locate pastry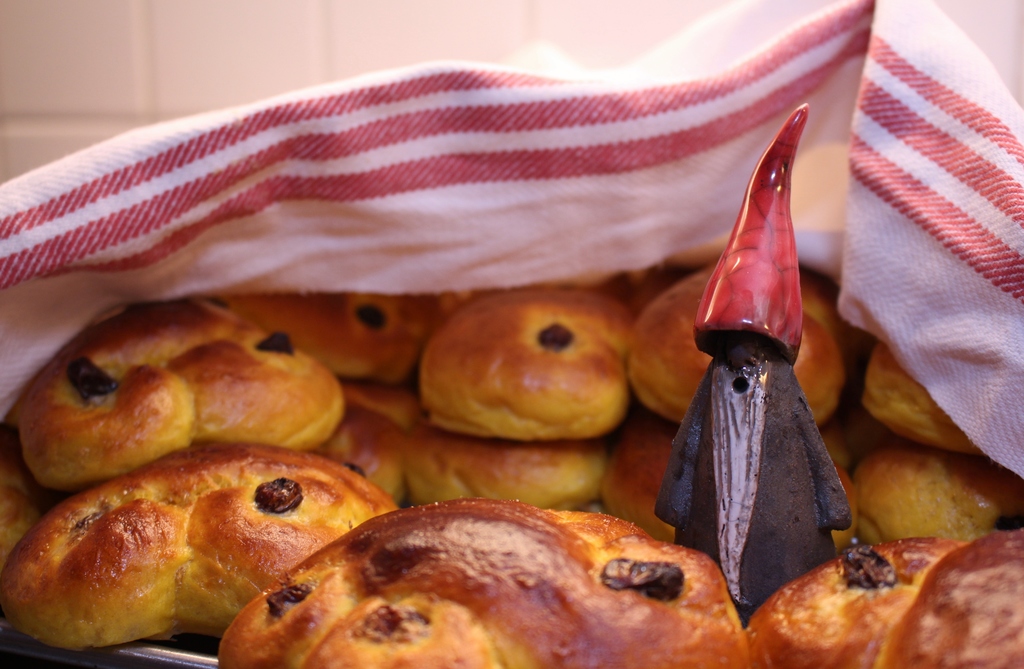
<box>12,440,392,646</box>
